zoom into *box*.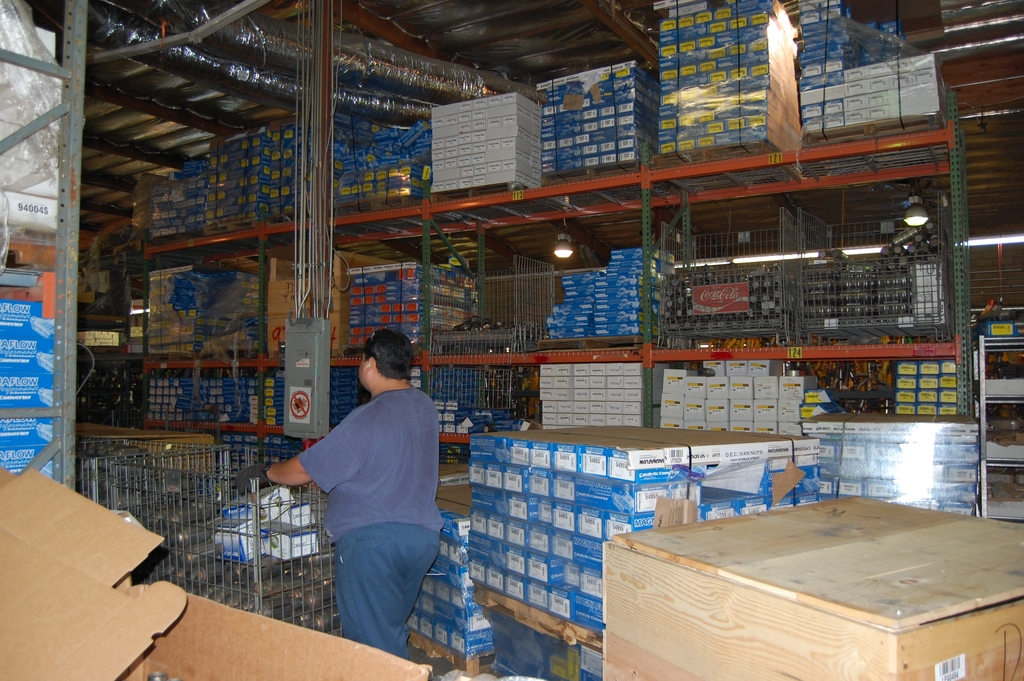
Zoom target: [left=224, top=493, right=295, bottom=523].
